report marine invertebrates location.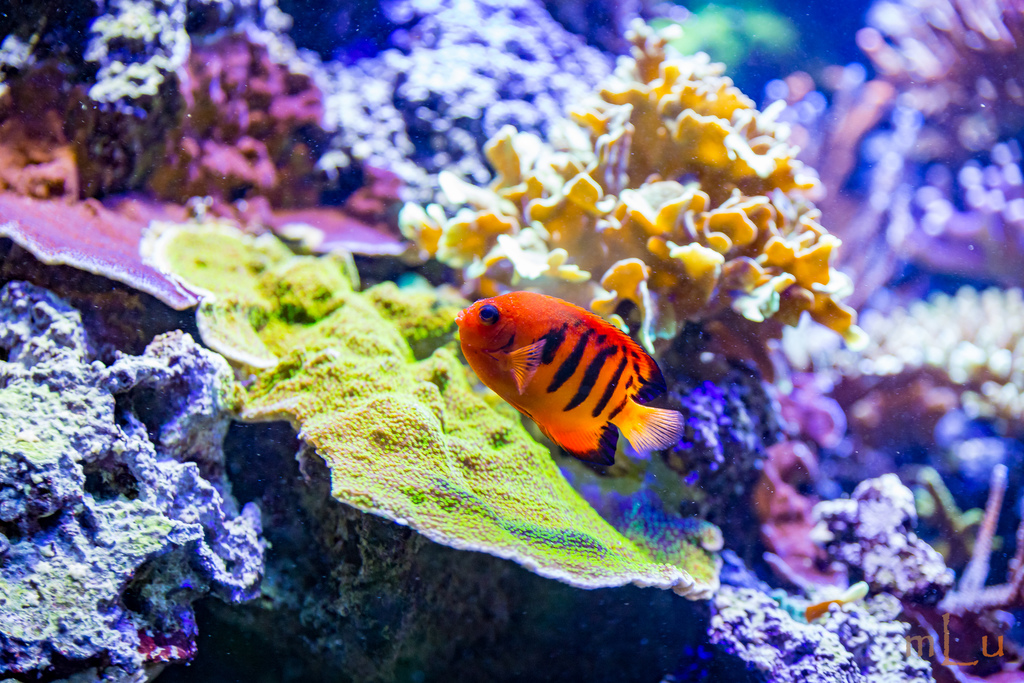
Report: 400,14,876,375.
